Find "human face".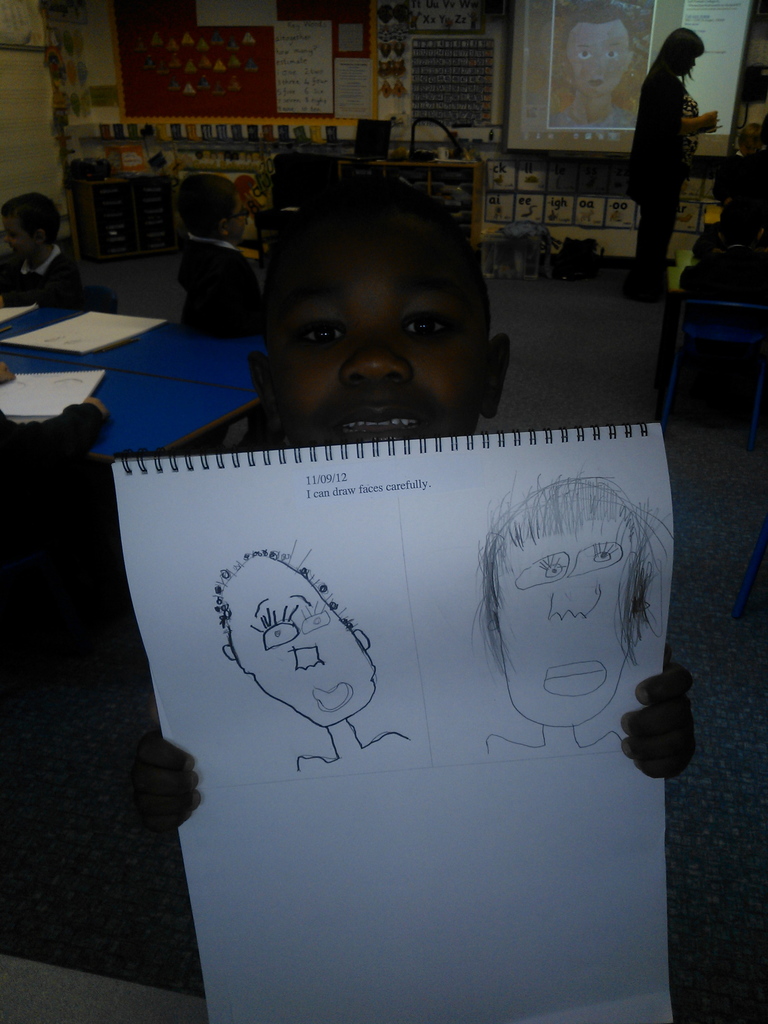
Rect(261, 214, 486, 445).
